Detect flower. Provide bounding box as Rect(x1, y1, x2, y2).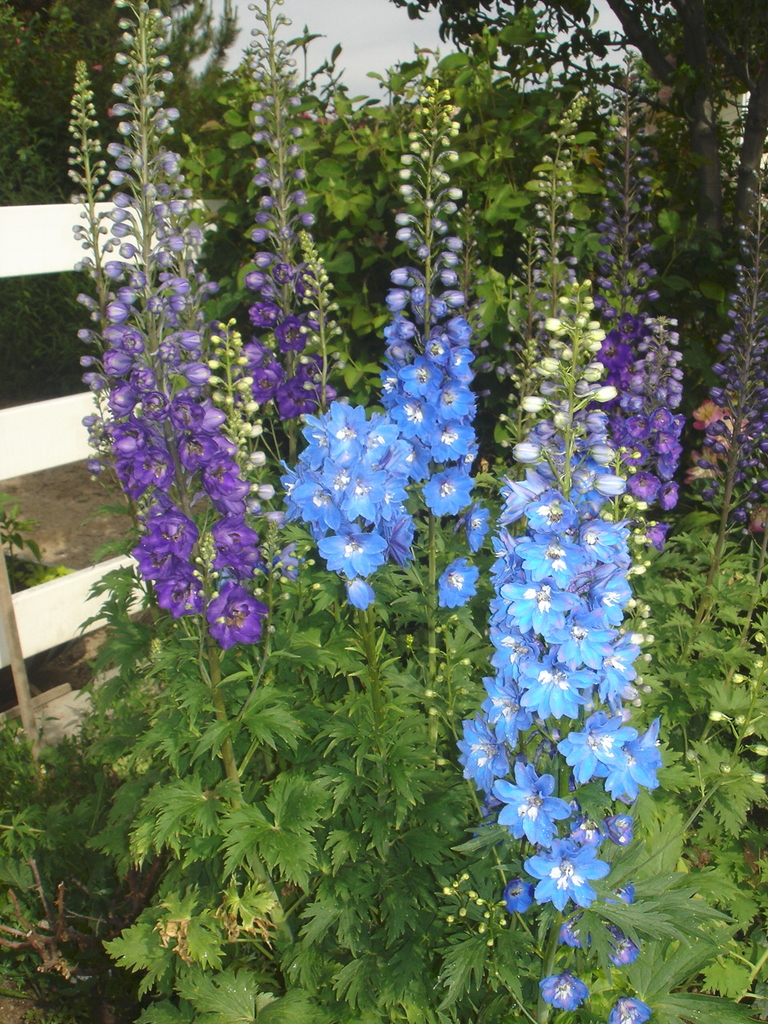
Rect(194, 588, 264, 668).
